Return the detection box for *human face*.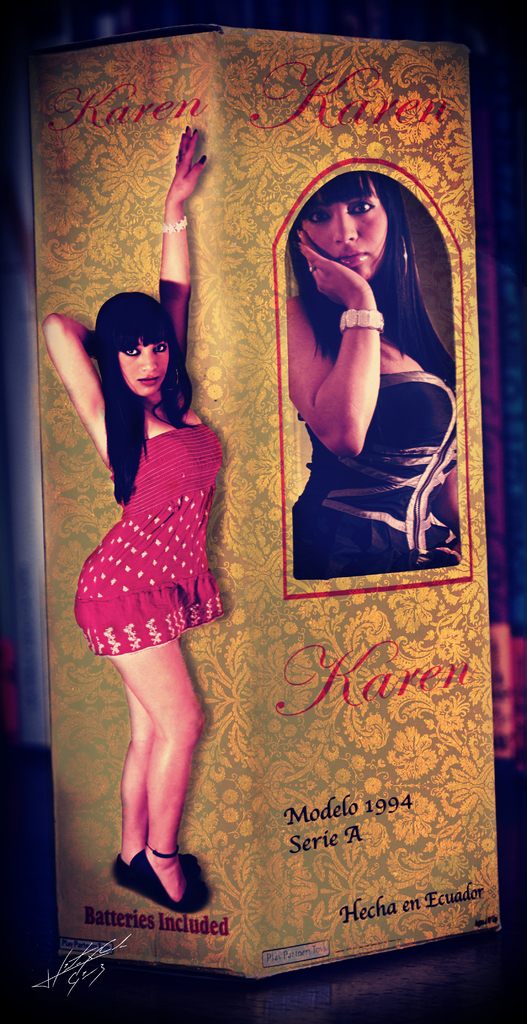
[left=295, top=184, right=385, bottom=282].
